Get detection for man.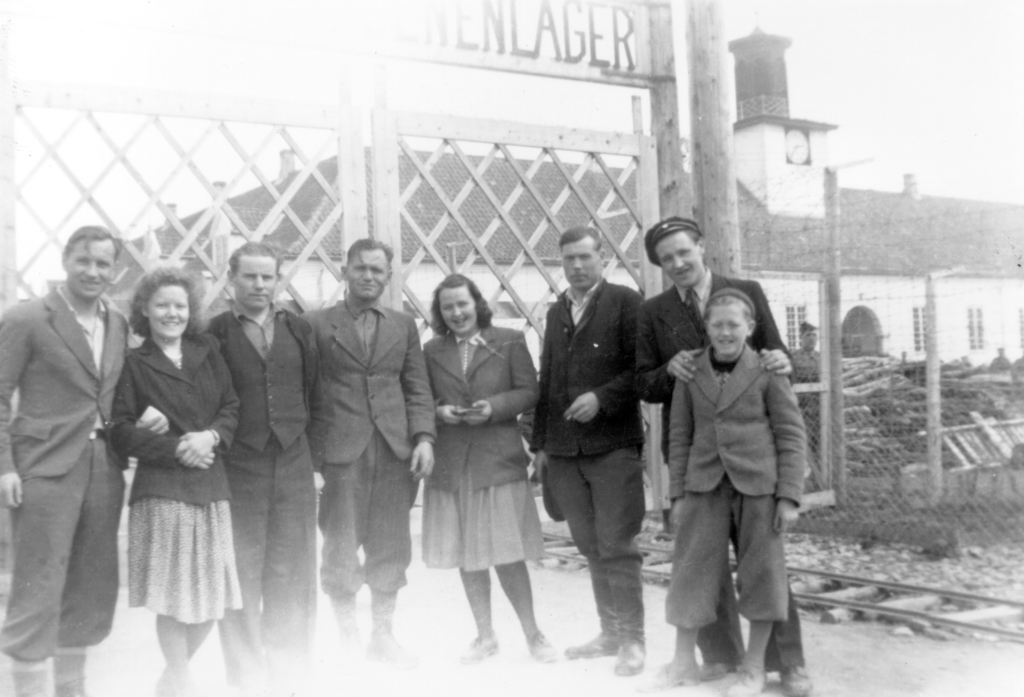
Detection: Rect(628, 216, 826, 696).
